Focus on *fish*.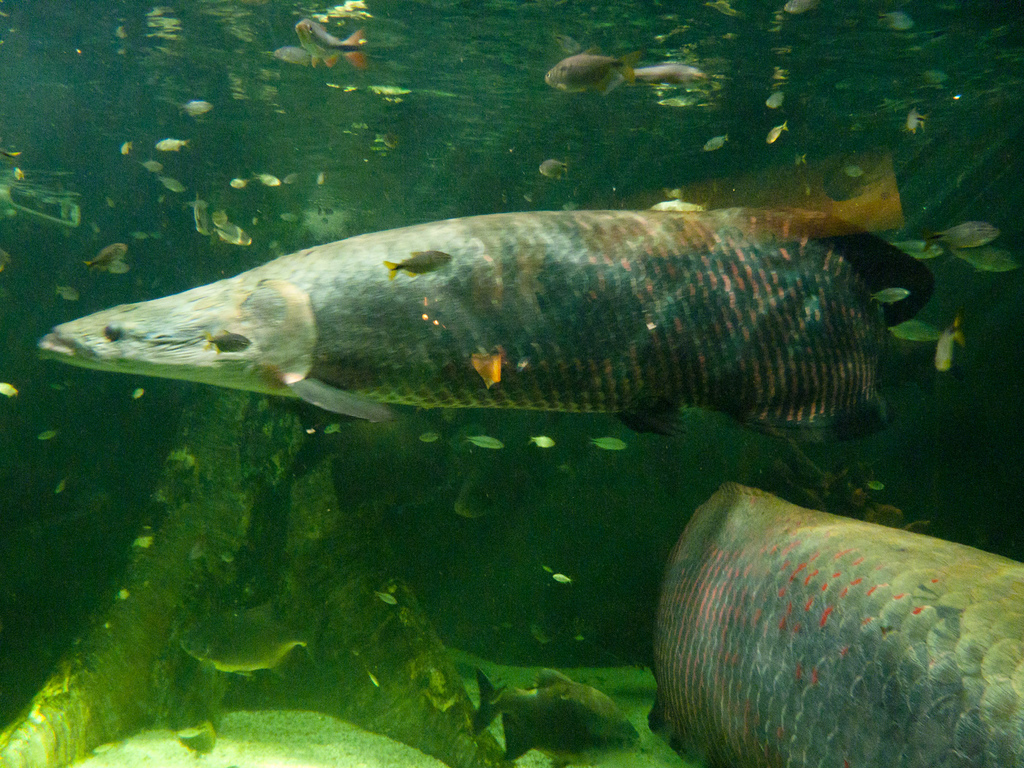
Focused at bbox=(167, 178, 184, 196).
